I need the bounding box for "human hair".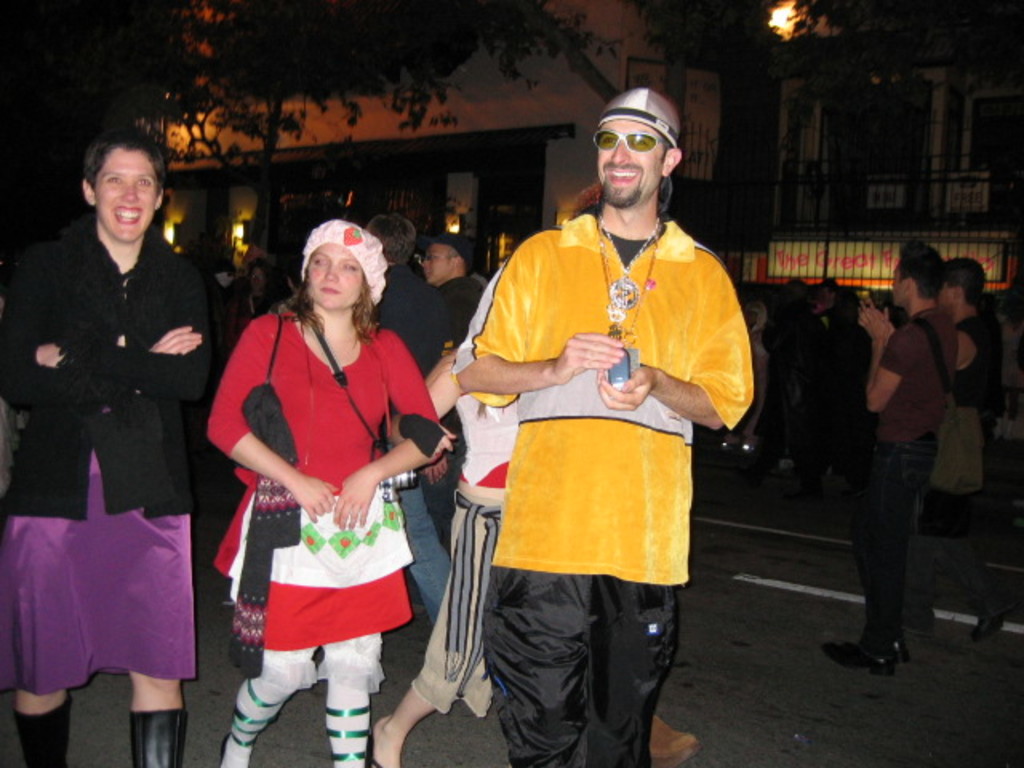
Here it is: left=246, top=256, right=269, bottom=282.
